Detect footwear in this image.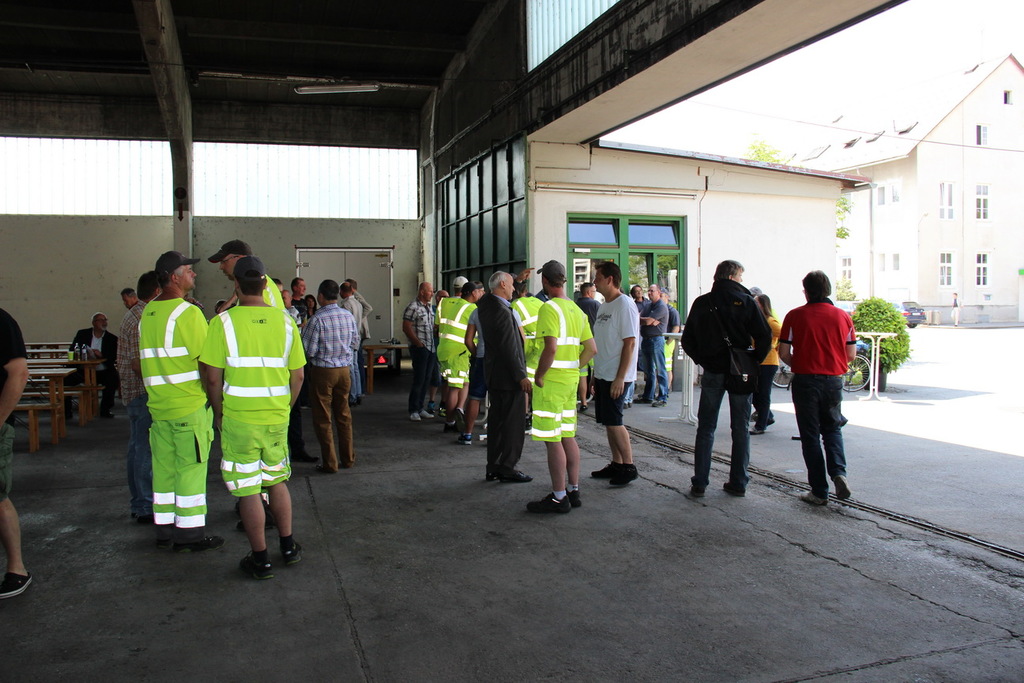
Detection: (x1=456, y1=428, x2=472, y2=447).
